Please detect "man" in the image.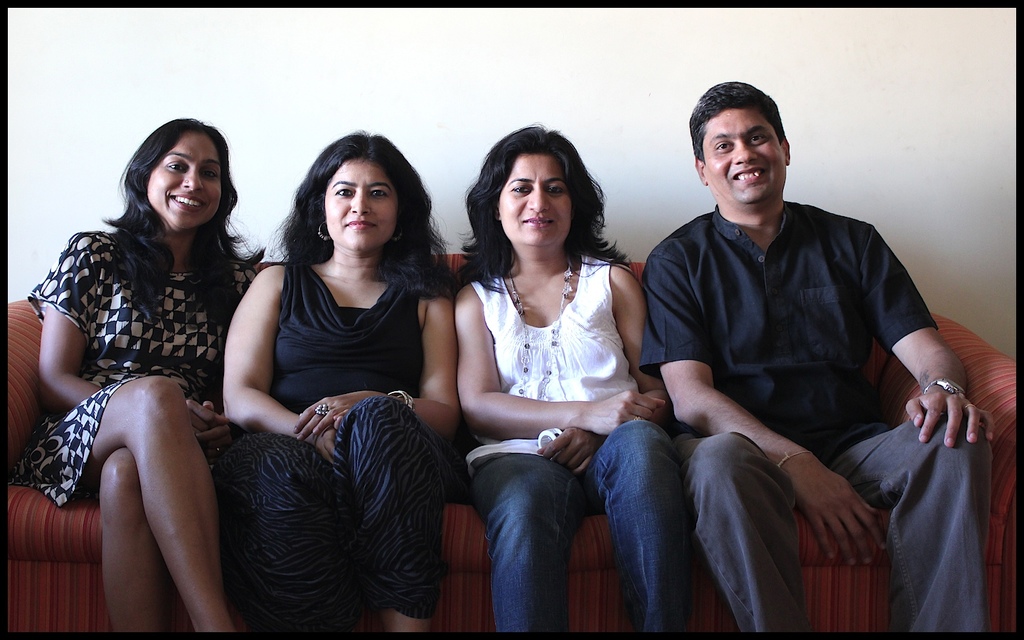
<box>612,102,954,616</box>.
